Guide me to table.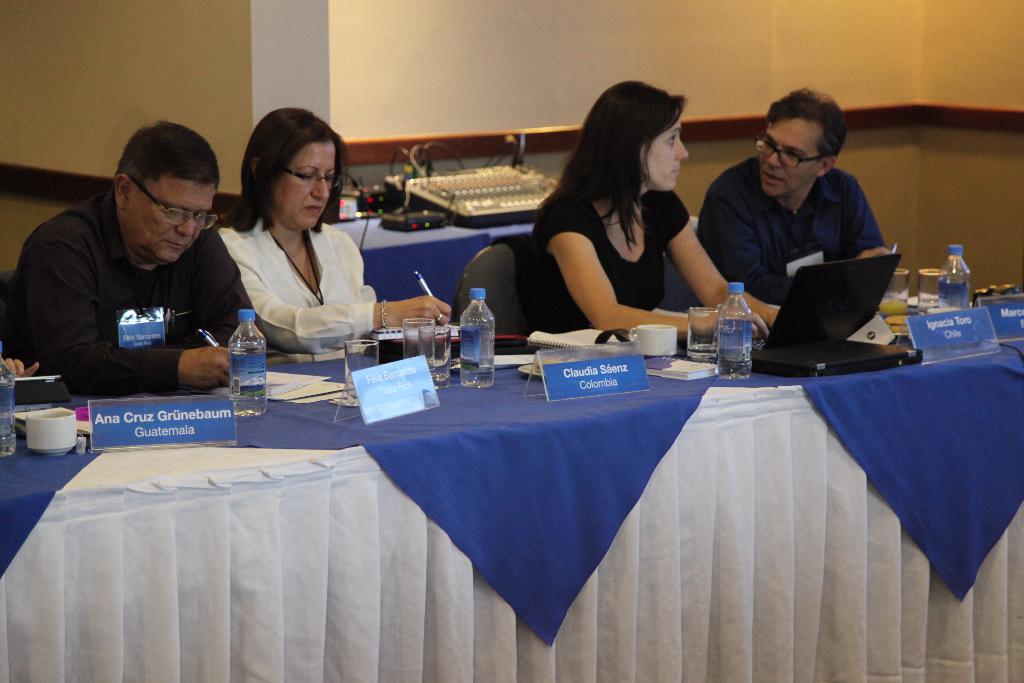
Guidance: (337, 147, 545, 299).
